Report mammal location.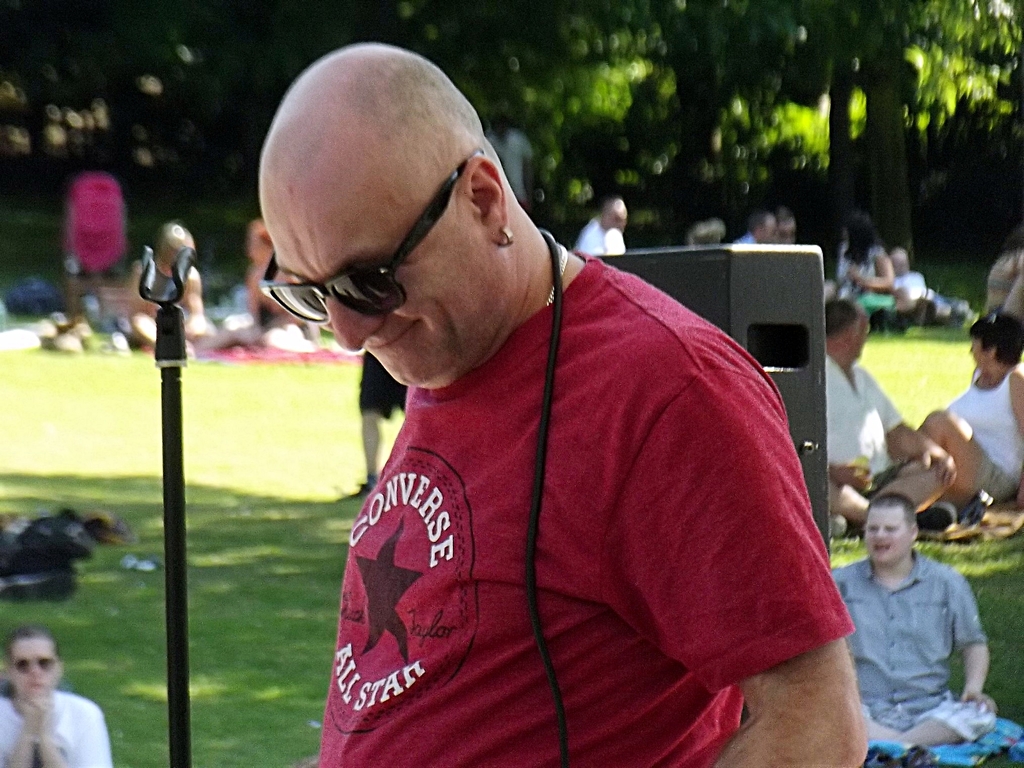
Report: 0, 632, 111, 767.
